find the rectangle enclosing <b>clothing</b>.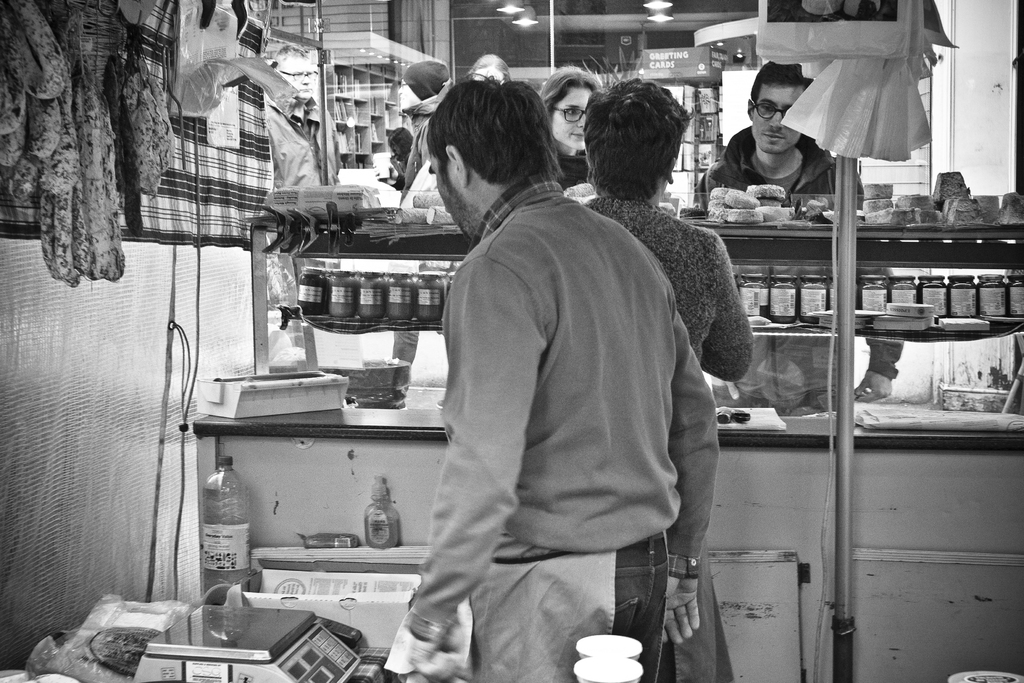
(689, 128, 858, 219).
